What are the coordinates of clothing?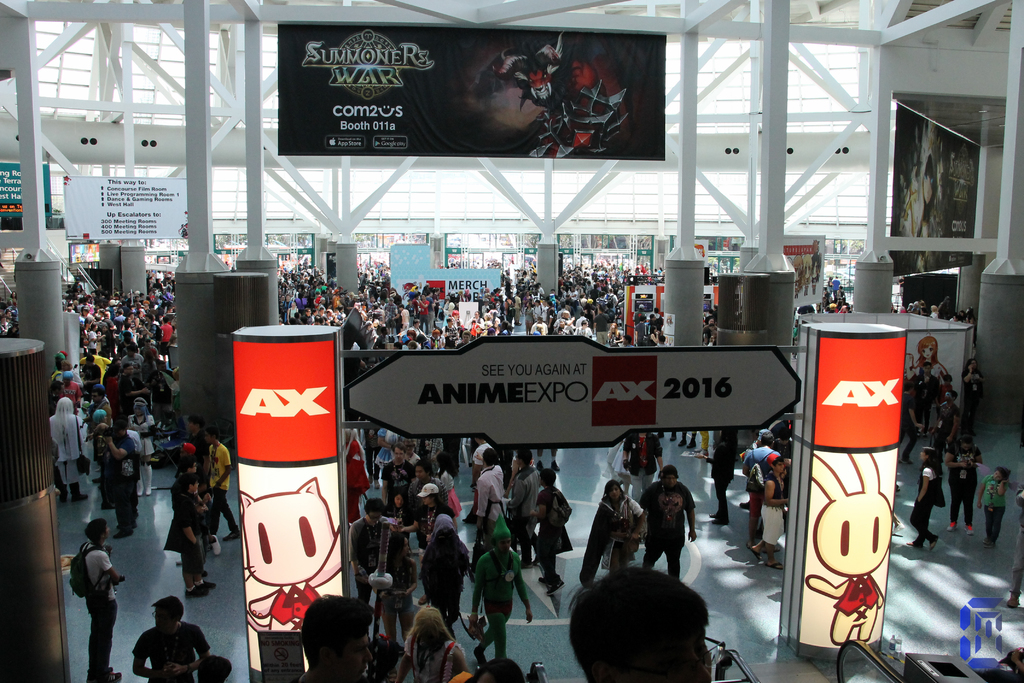
[580, 490, 646, 588].
